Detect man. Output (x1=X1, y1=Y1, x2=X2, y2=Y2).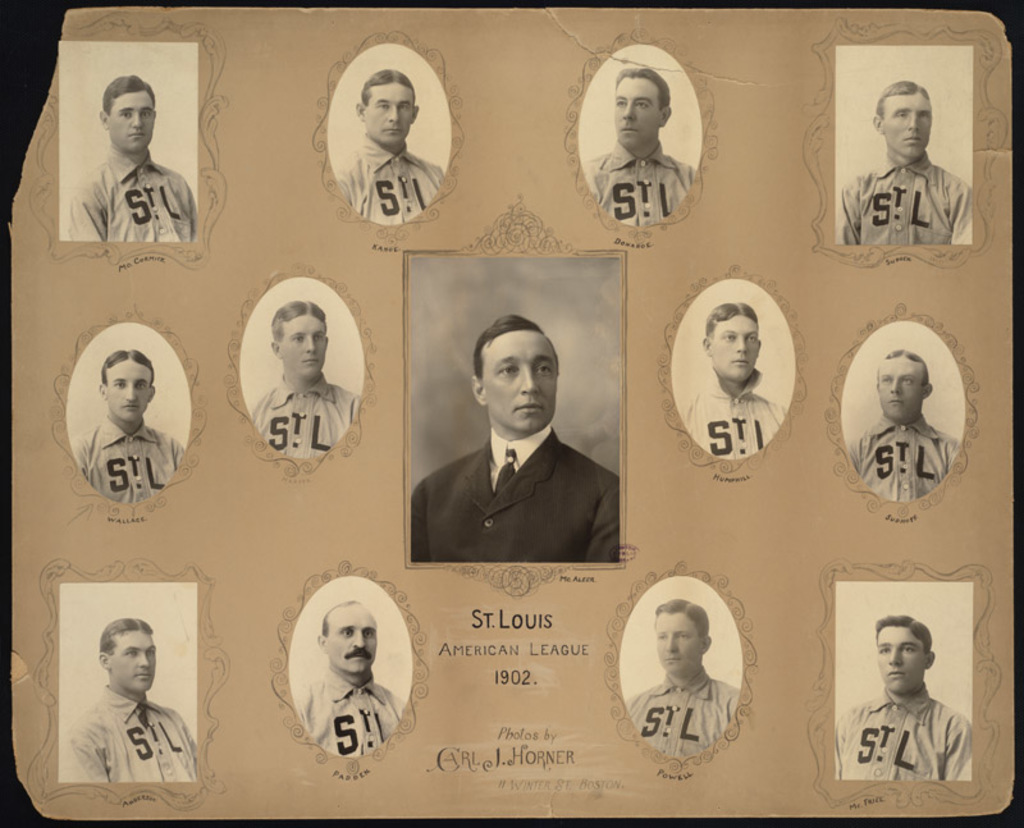
(x1=334, y1=72, x2=444, y2=224).
